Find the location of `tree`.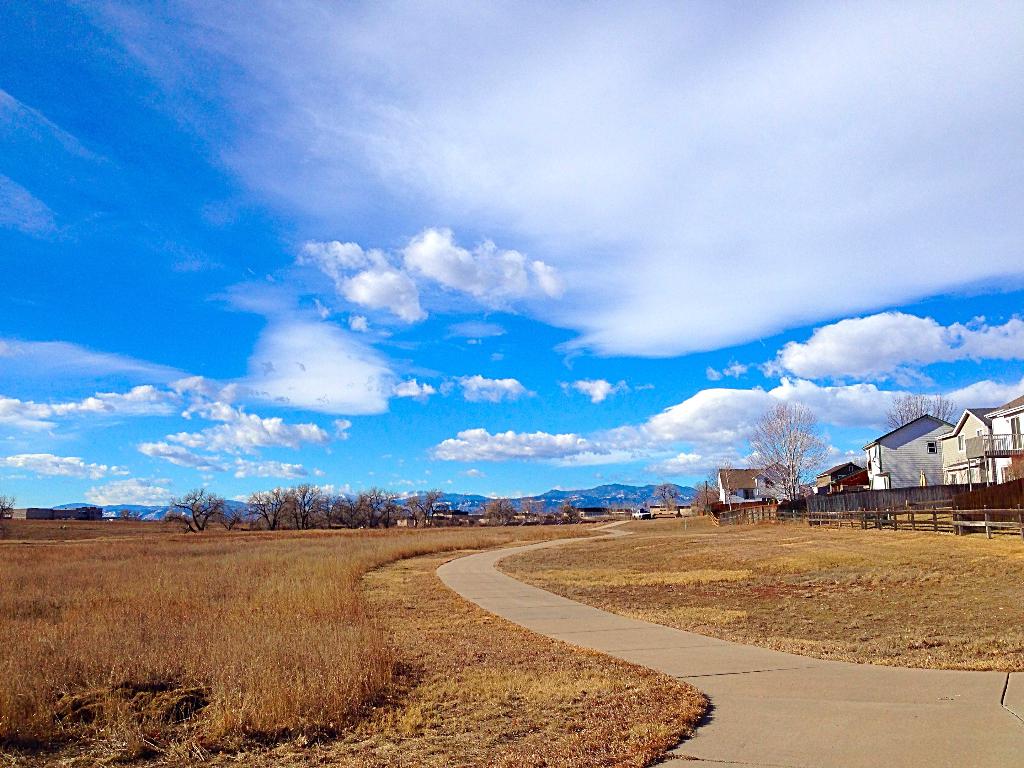
Location: <box>711,454,737,511</box>.
